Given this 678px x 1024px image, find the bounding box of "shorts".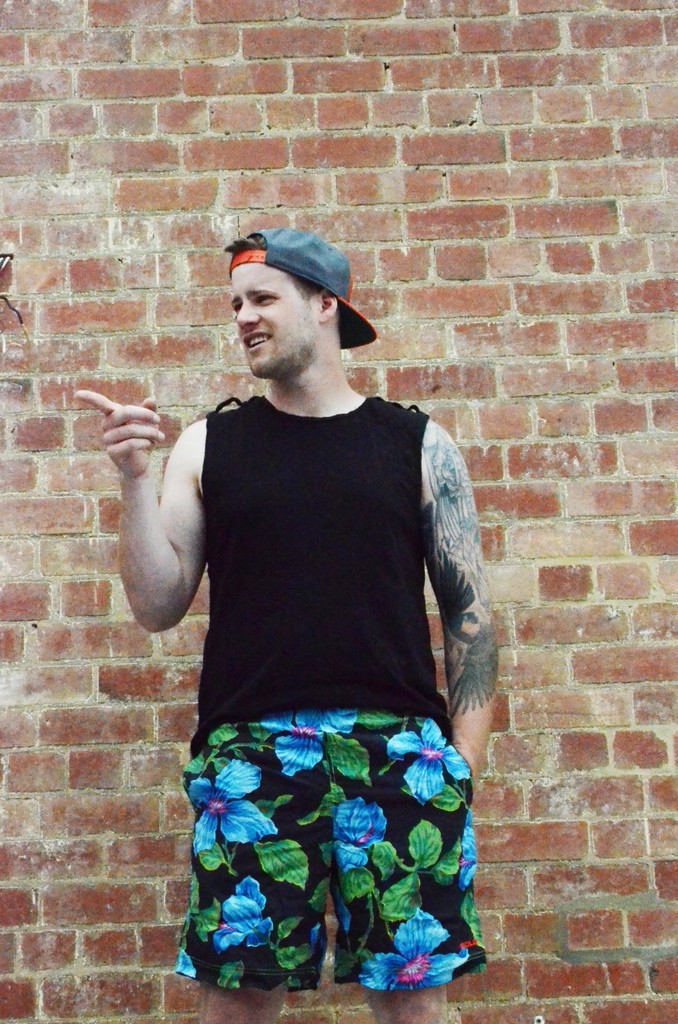
[173, 709, 488, 993].
